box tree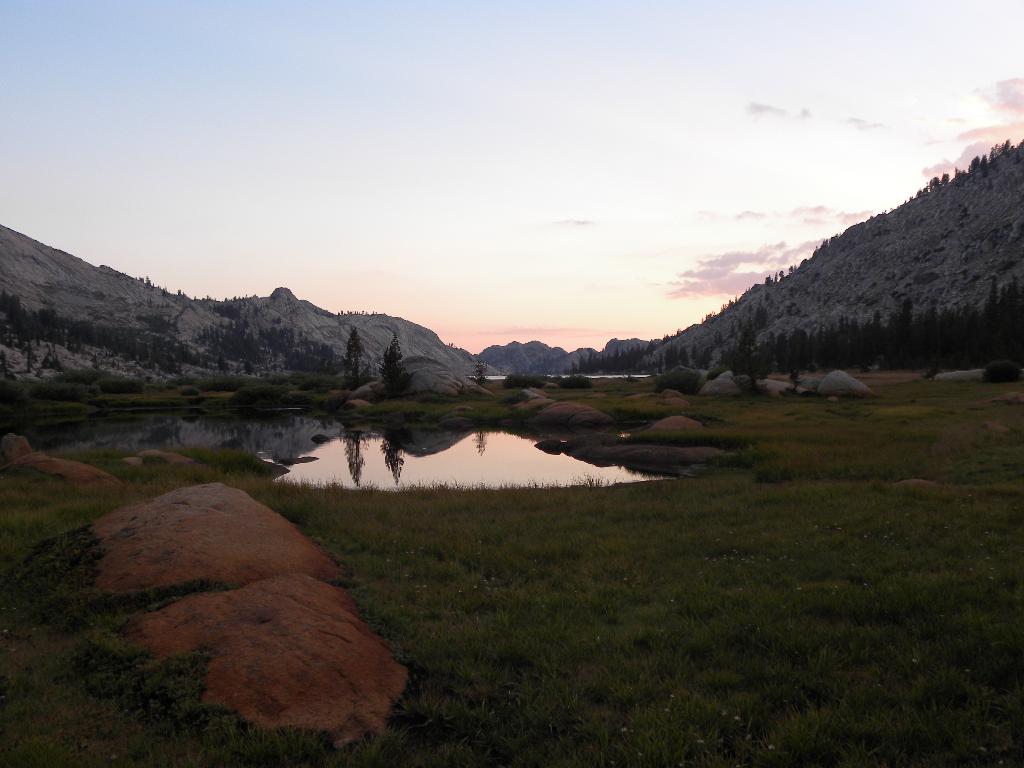
l=344, t=327, r=369, b=388
